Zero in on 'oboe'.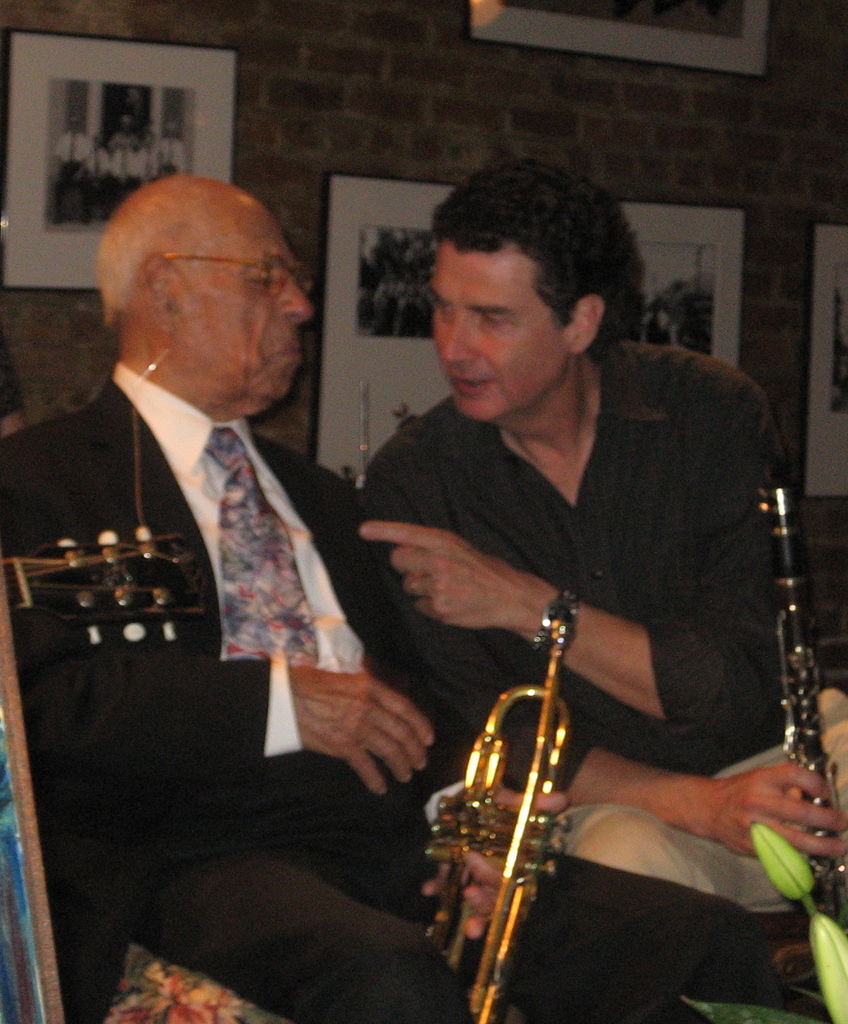
Zeroed in: [x1=420, y1=588, x2=574, y2=1023].
